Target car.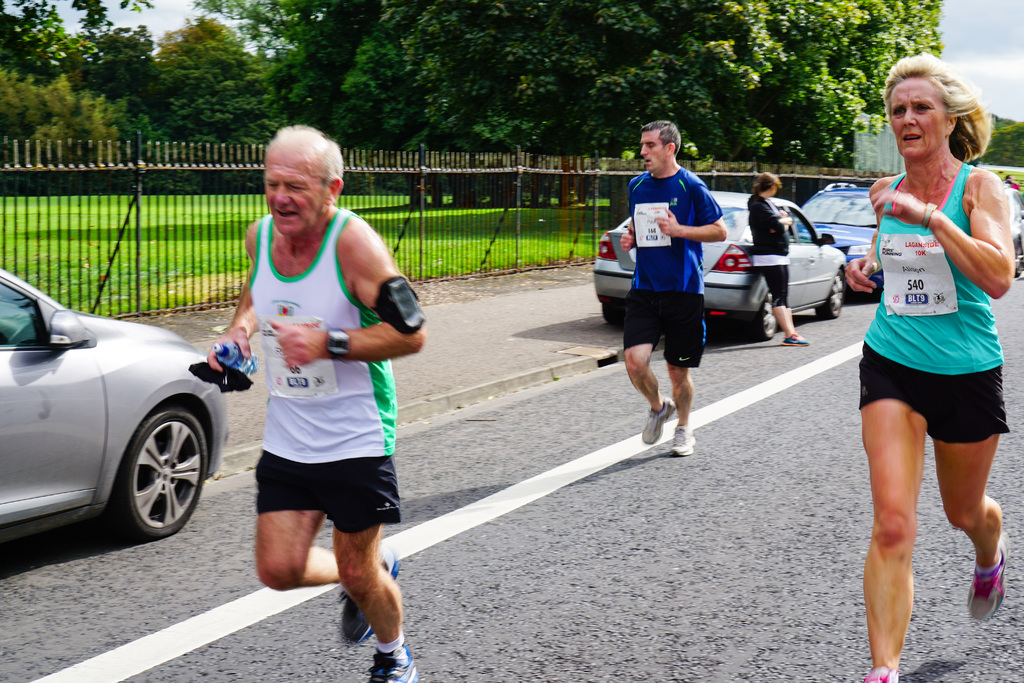
Target region: select_region(3, 272, 232, 559).
